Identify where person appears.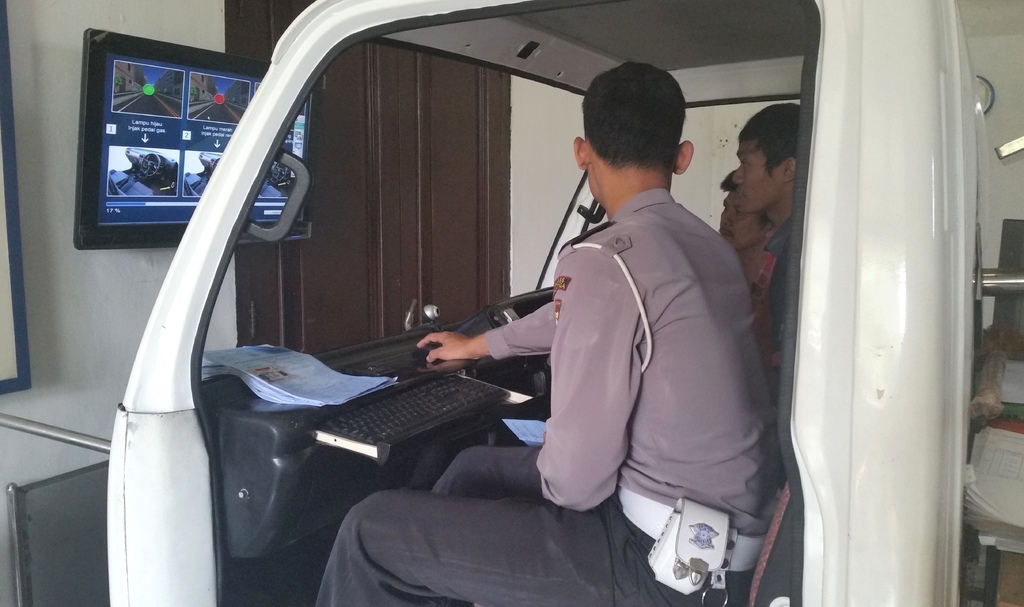
Appears at (728,104,806,396).
